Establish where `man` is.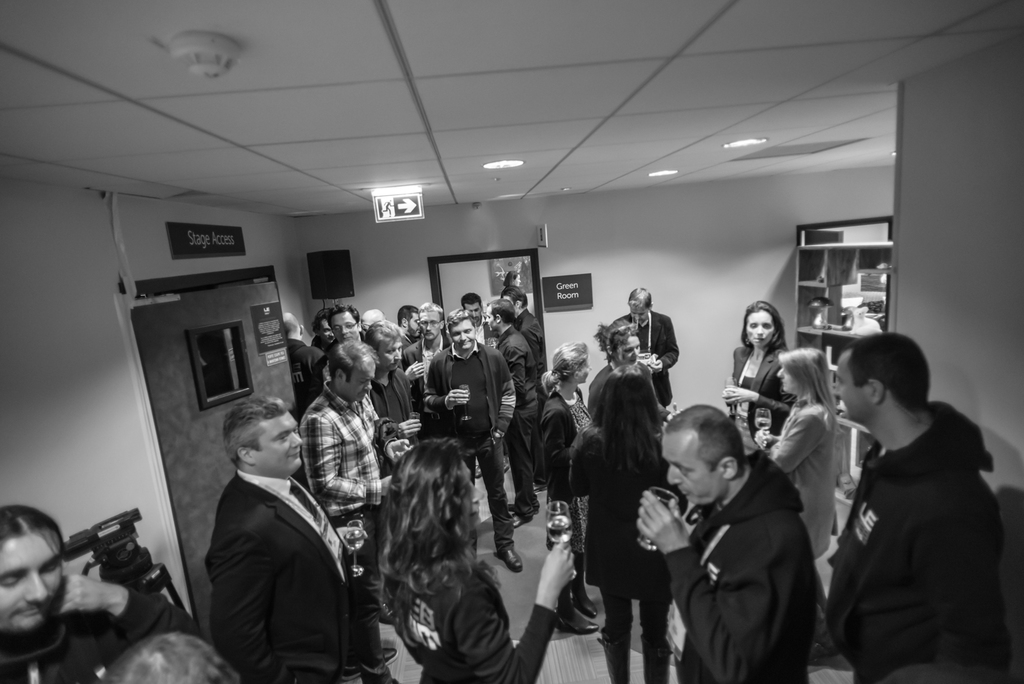
Established at (x1=200, y1=400, x2=399, y2=683).
